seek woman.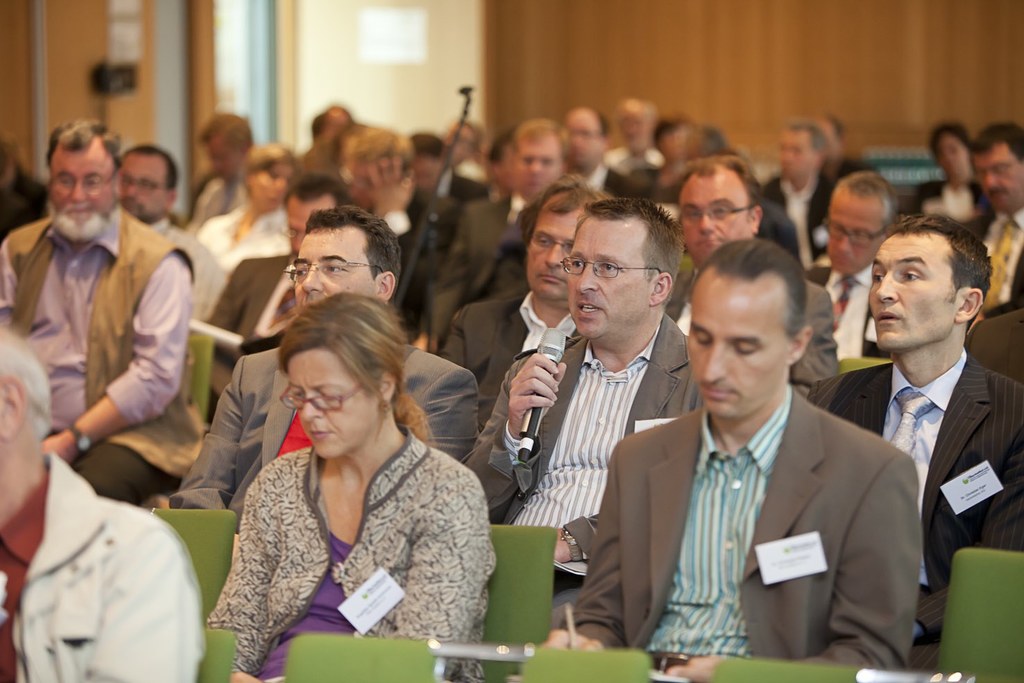
{"left": 201, "top": 279, "right": 492, "bottom": 662}.
